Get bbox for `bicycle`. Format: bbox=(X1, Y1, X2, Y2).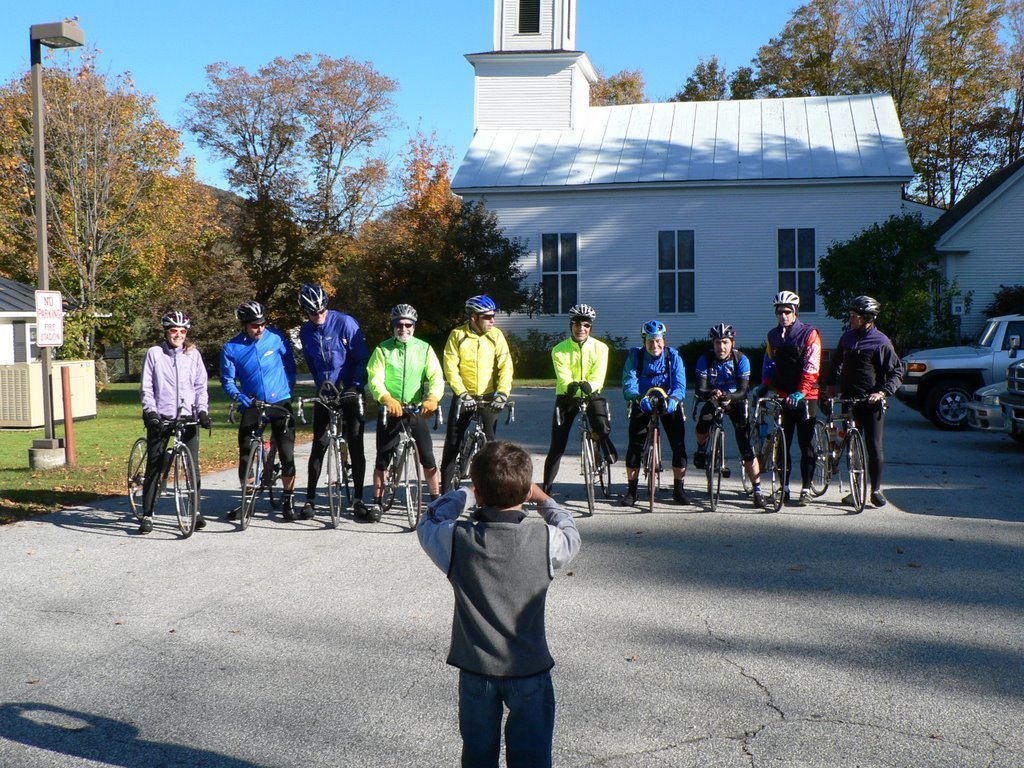
bbox=(227, 400, 295, 533).
